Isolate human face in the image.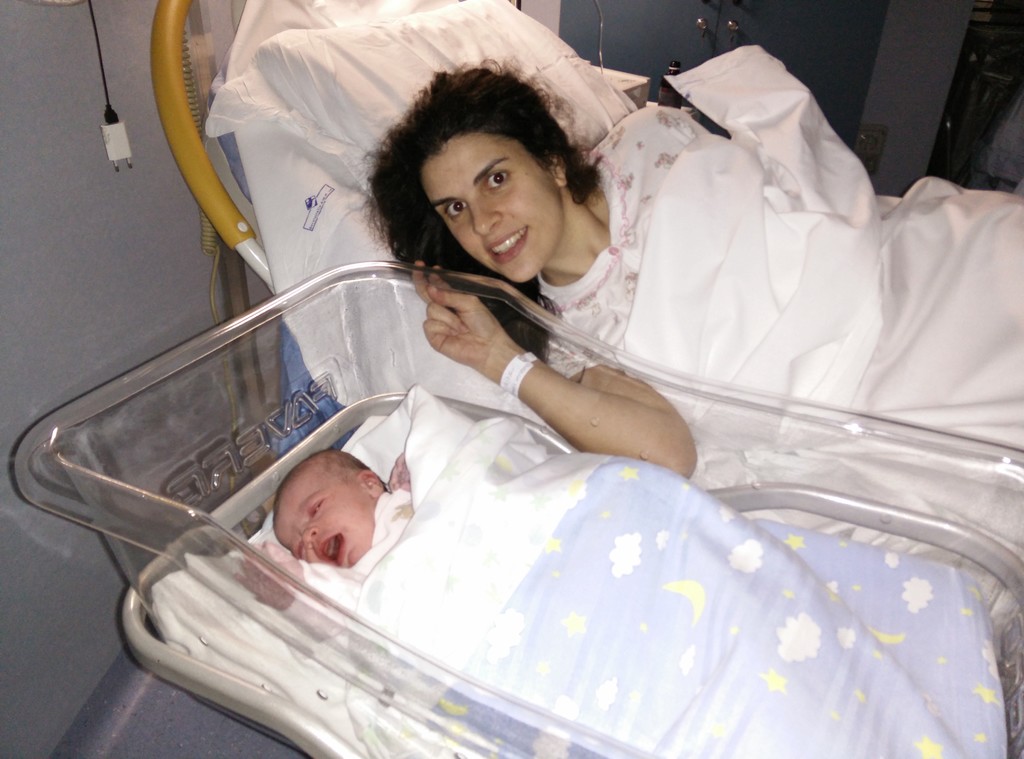
Isolated region: crop(421, 135, 561, 284).
